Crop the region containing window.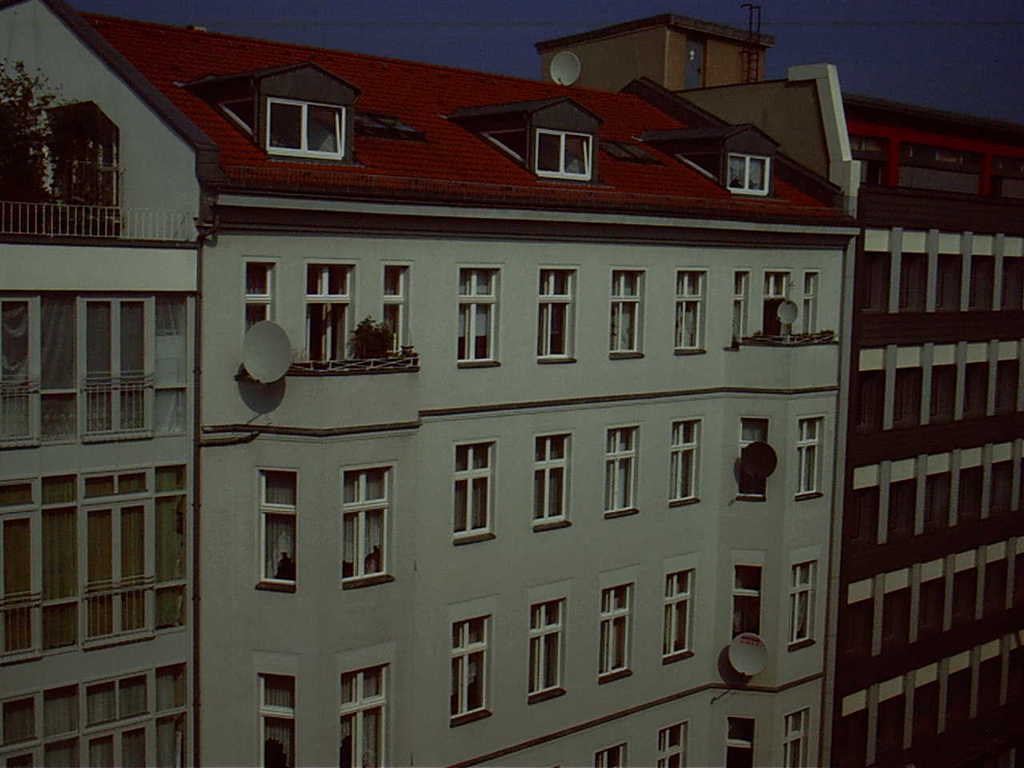
Crop region: <box>338,658,390,767</box>.
